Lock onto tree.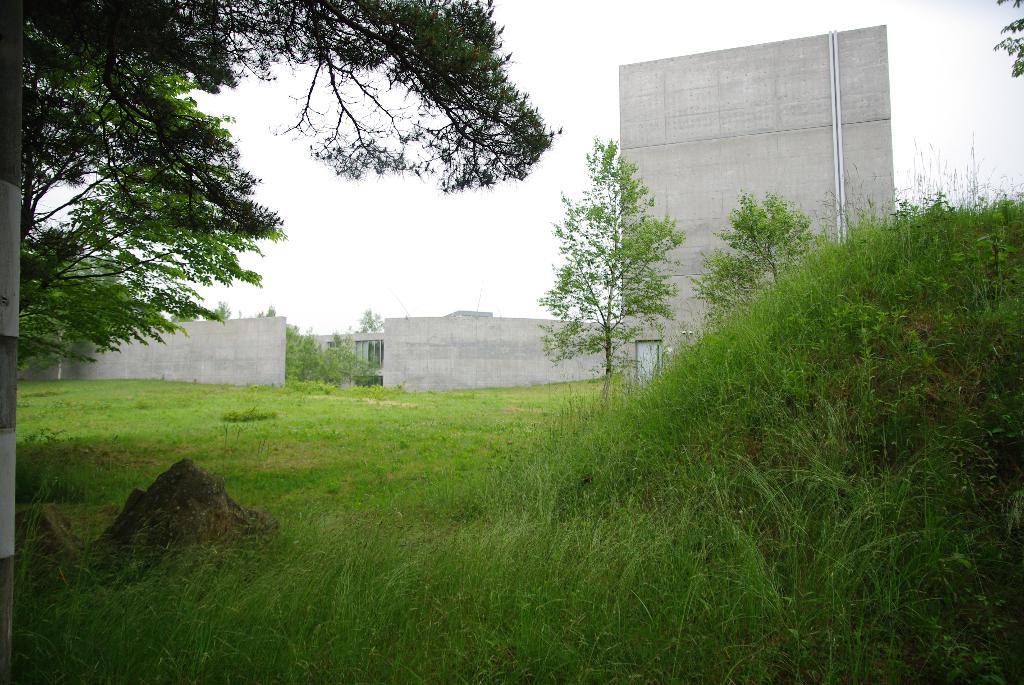
Locked: bbox=[692, 189, 825, 326].
